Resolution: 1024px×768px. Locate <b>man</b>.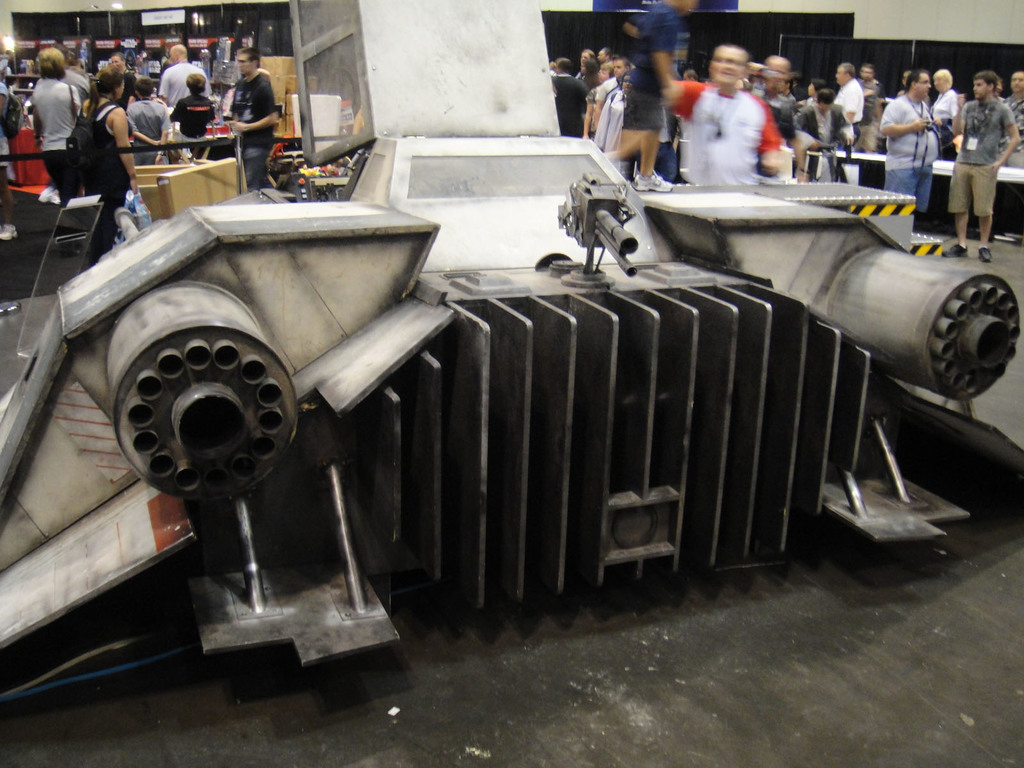
left=595, top=46, right=612, bottom=77.
